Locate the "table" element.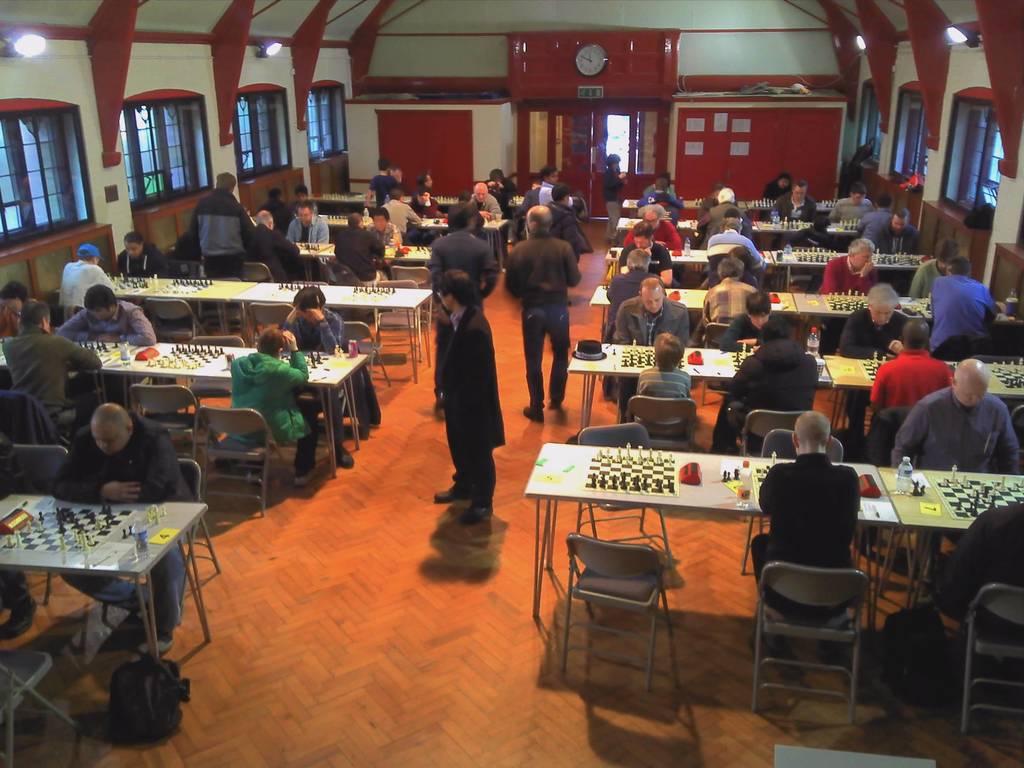
Element bbox: bbox=(772, 246, 932, 288).
